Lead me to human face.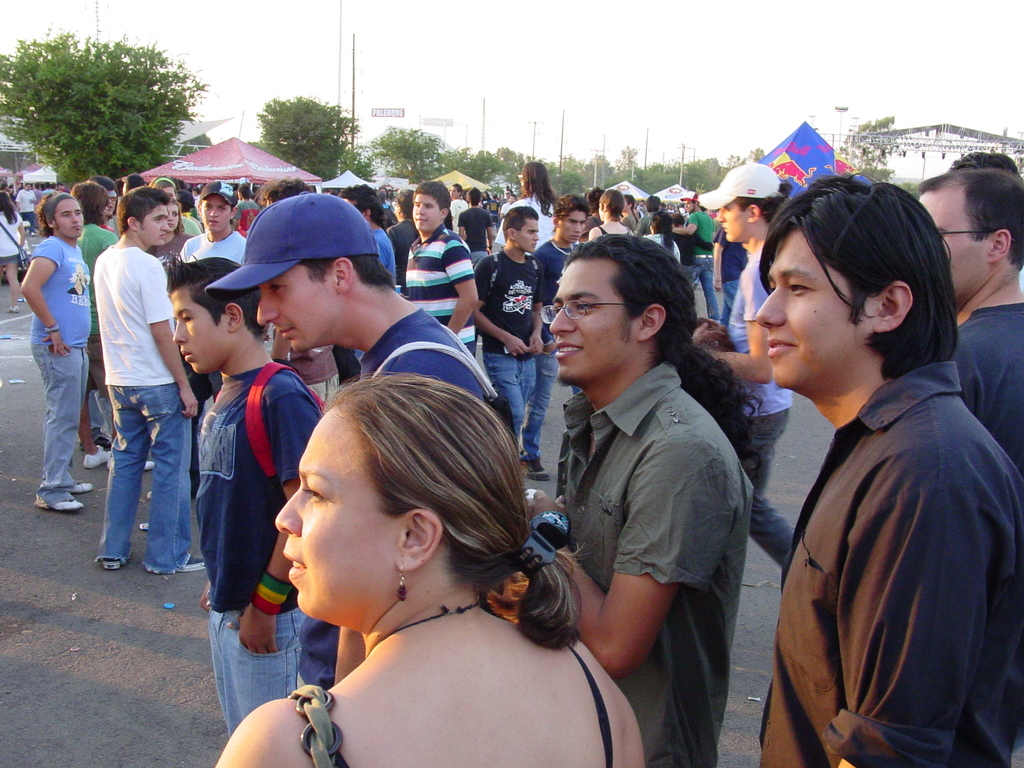
Lead to locate(54, 197, 85, 239).
